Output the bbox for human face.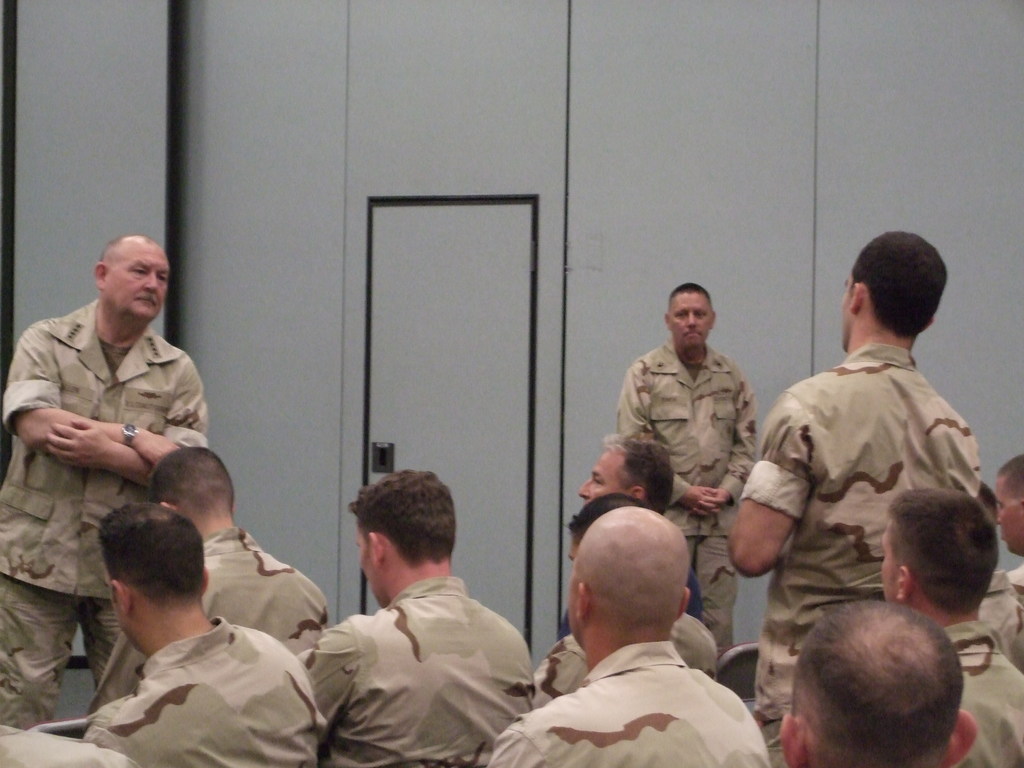
bbox=[997, 479, 1023, 554].
